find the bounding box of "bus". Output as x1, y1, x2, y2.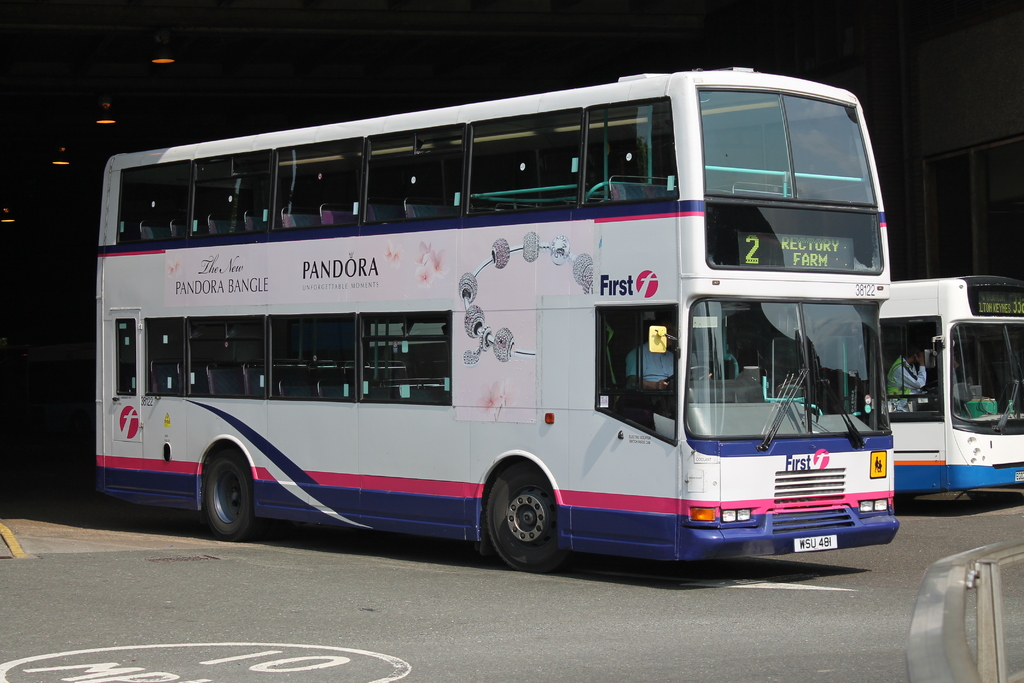
94, 57, 897, 576.
